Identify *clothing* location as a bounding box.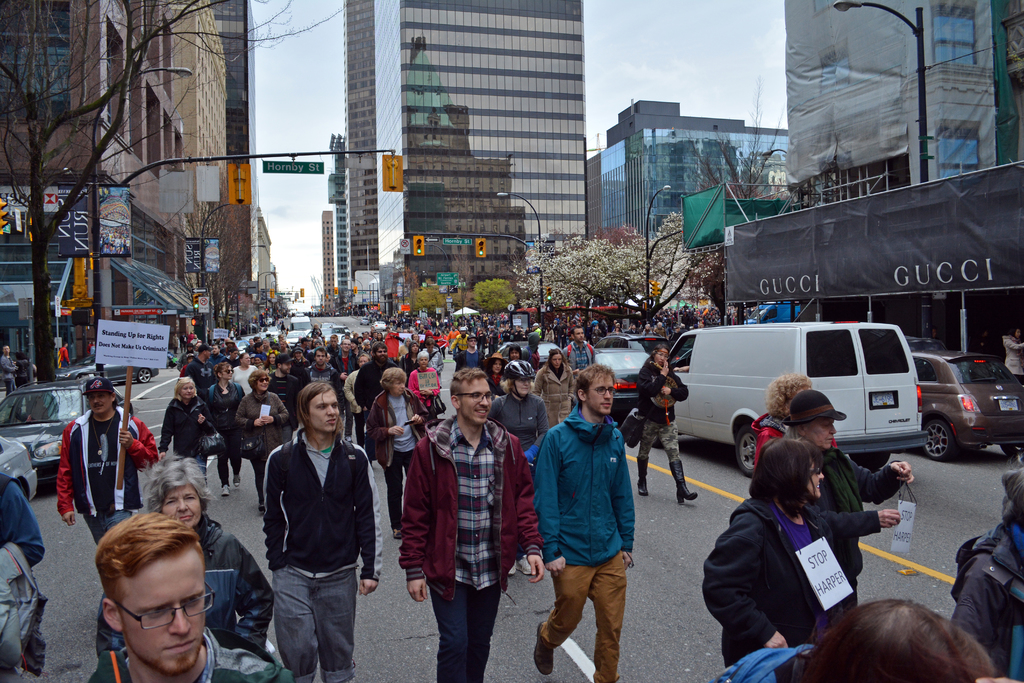
163/395/209/490.
